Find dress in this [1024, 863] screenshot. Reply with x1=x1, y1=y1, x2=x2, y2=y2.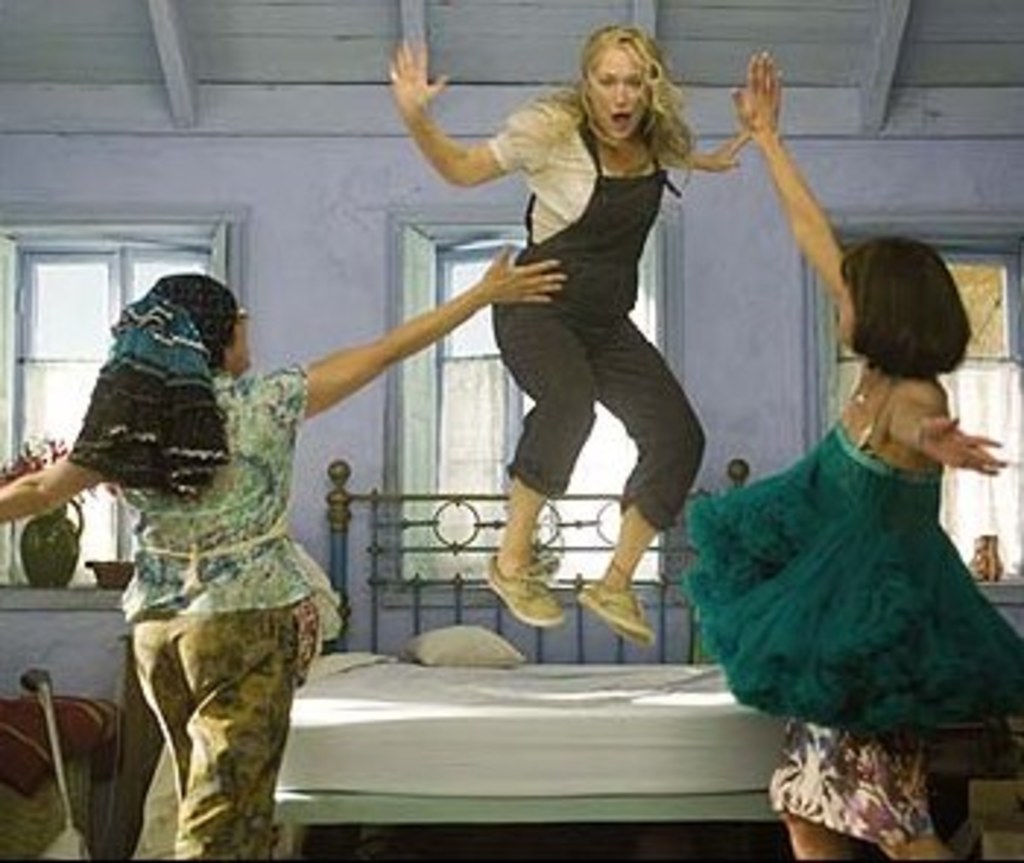
x1=688, y1=386, x2=1021, y2=740.
